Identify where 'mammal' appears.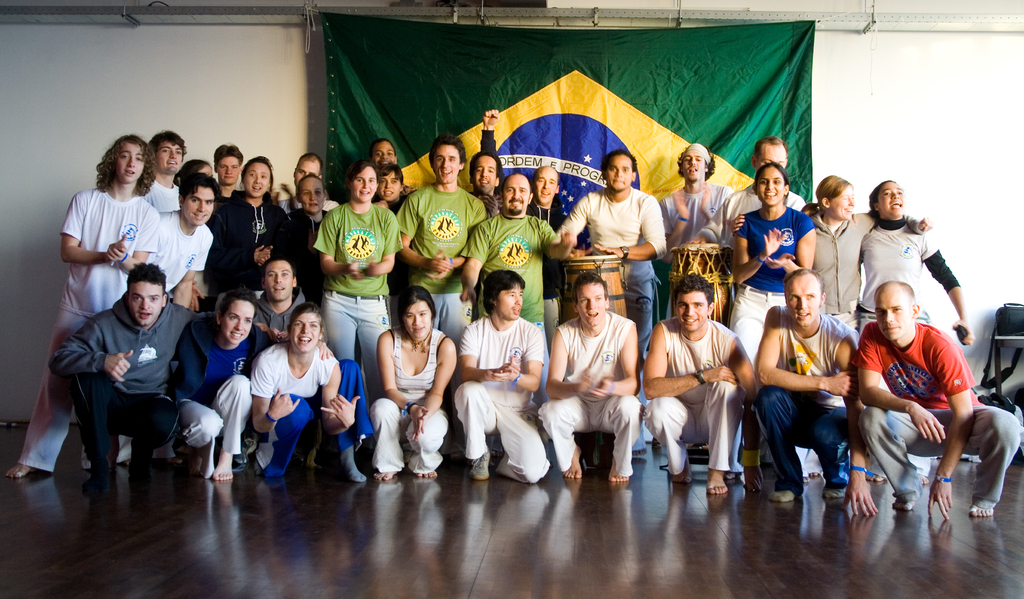
Appears at [left=797, top=172, right=932, bottom=483].
